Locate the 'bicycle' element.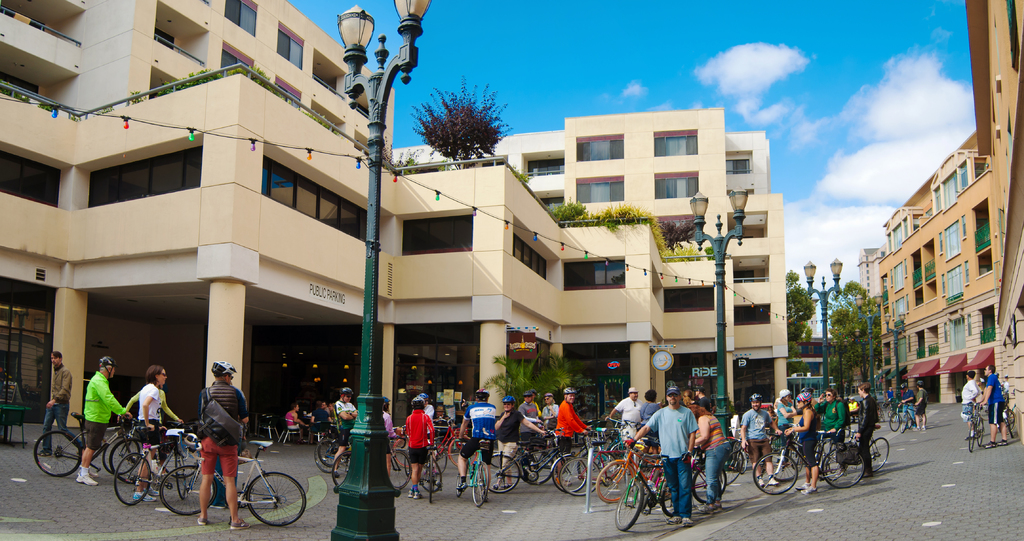
Element bbox: bbox=(34, 412, 139, 474).
